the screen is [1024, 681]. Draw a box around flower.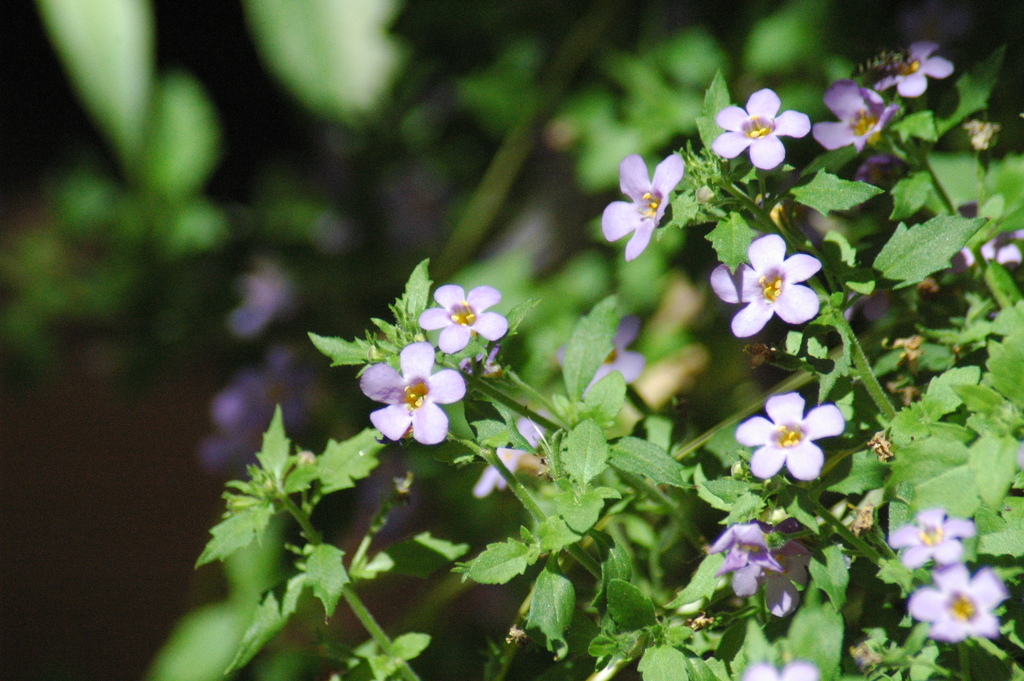
[705, 522, 782, 600].
